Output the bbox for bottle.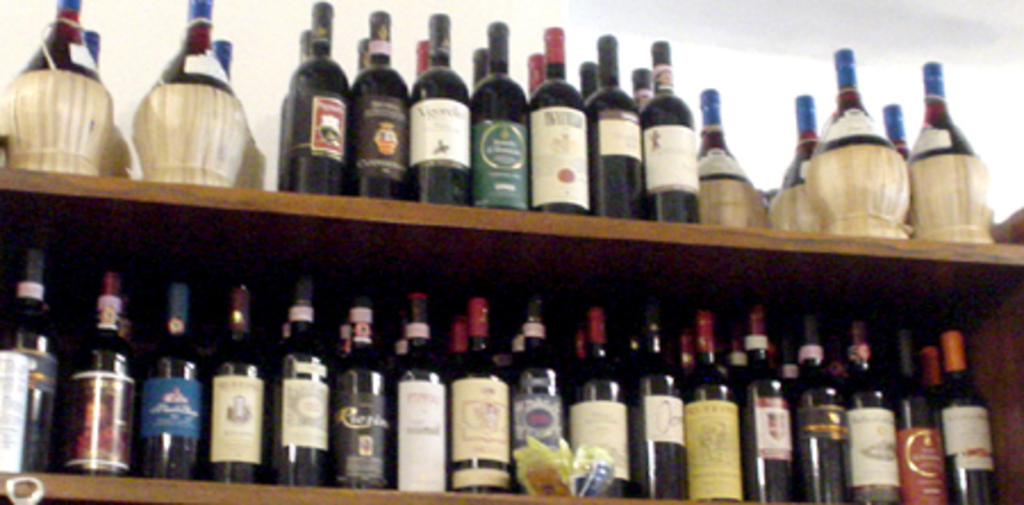
crop(407, 7, 473, 207).
